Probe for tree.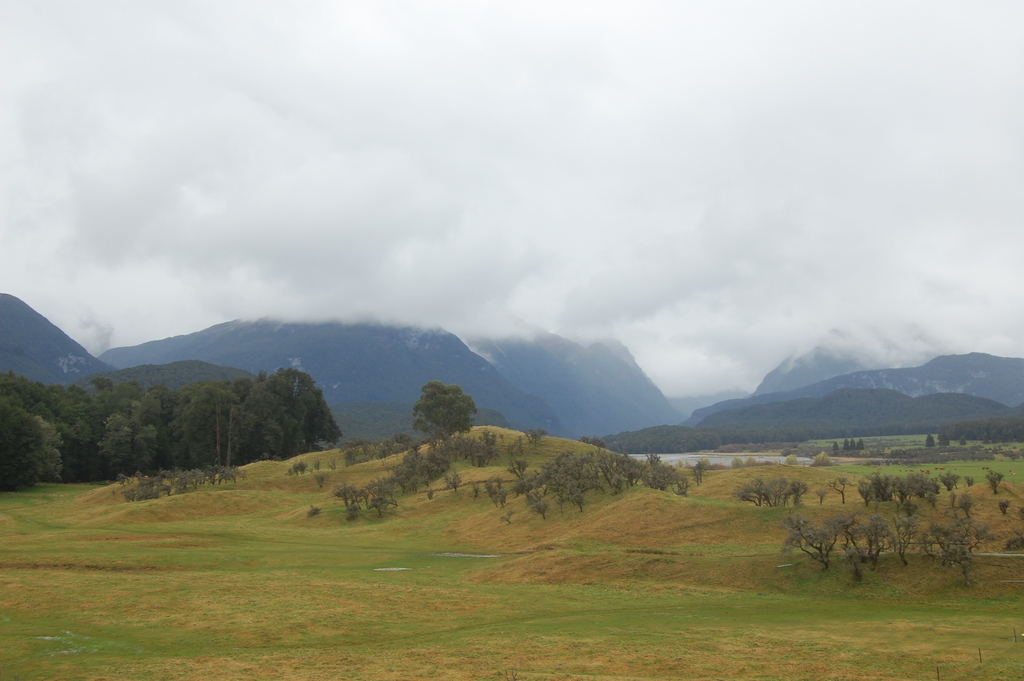
Probe result: <box>407,375,479,447</box>.
